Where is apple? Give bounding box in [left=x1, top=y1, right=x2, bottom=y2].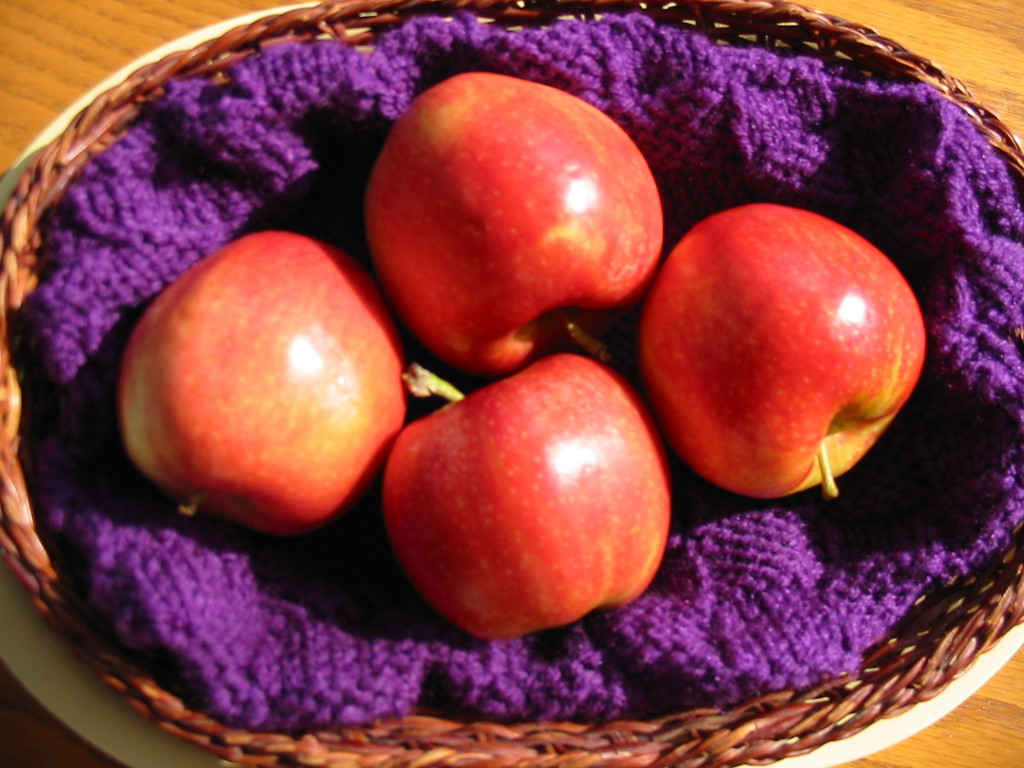
[left=364, top=73, right=667, bottom=377].
